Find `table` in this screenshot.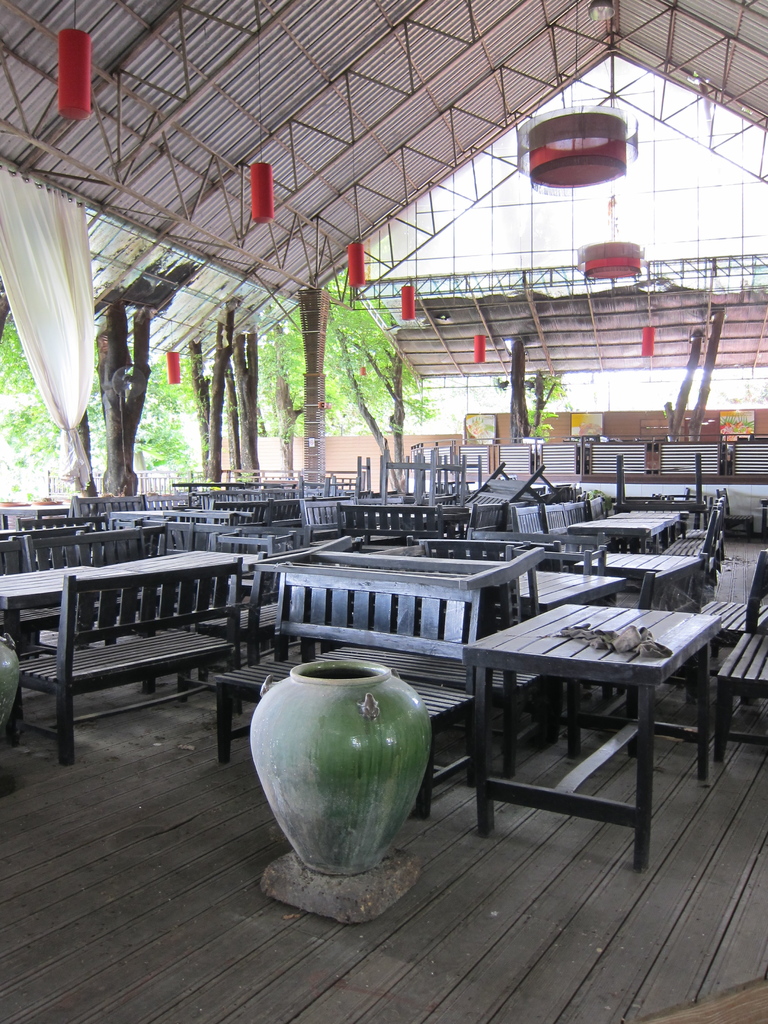
The bounding box for `table` is [0, 570, 103, 629].
